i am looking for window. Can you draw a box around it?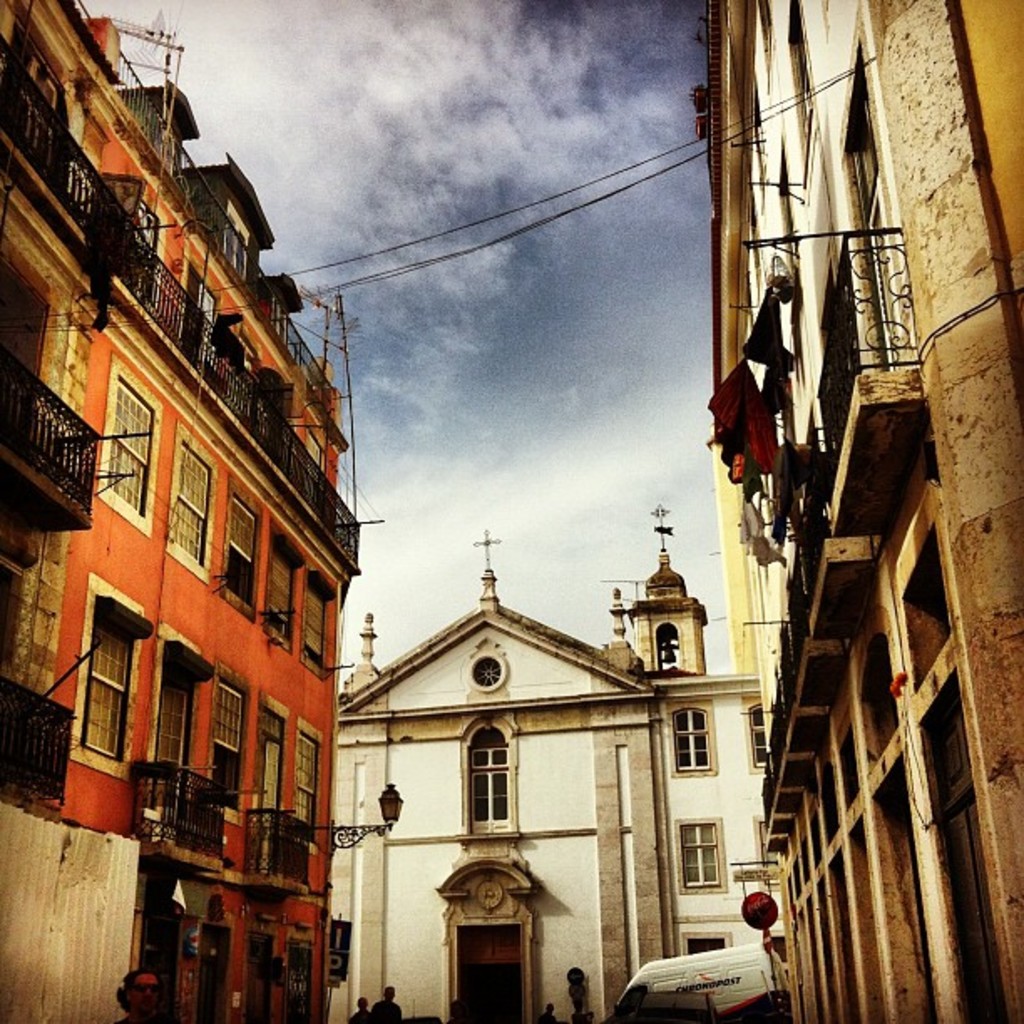
Sure, the bounding box is bbox=[191, 273, 223, 370].
